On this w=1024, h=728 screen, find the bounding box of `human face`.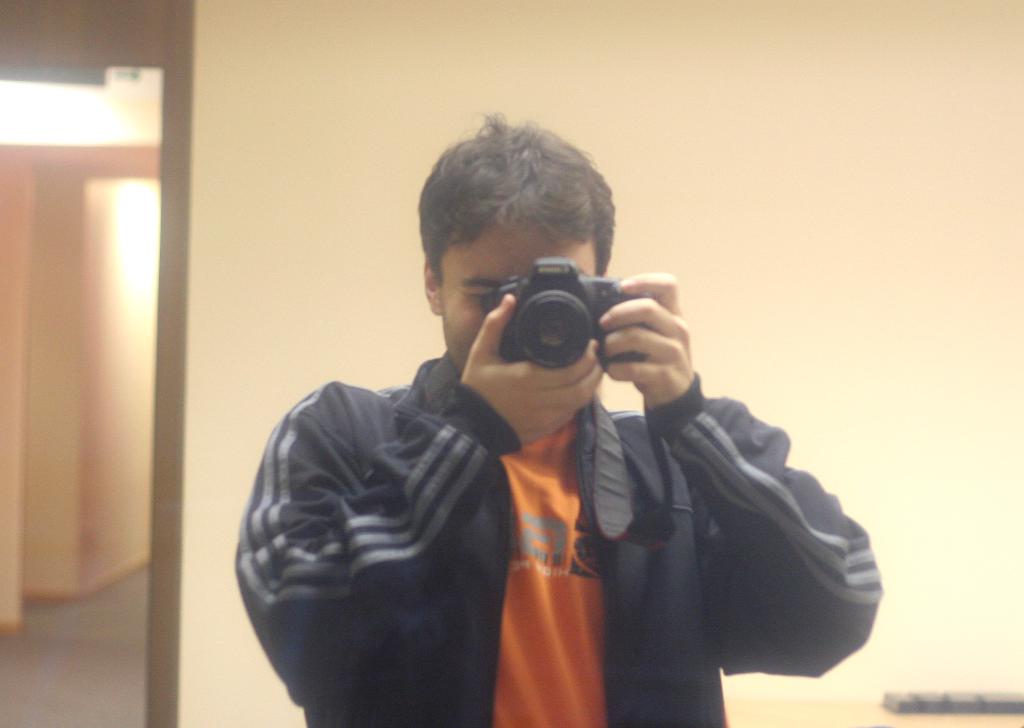
Bounding box: region(443, 221, 601, 373).
